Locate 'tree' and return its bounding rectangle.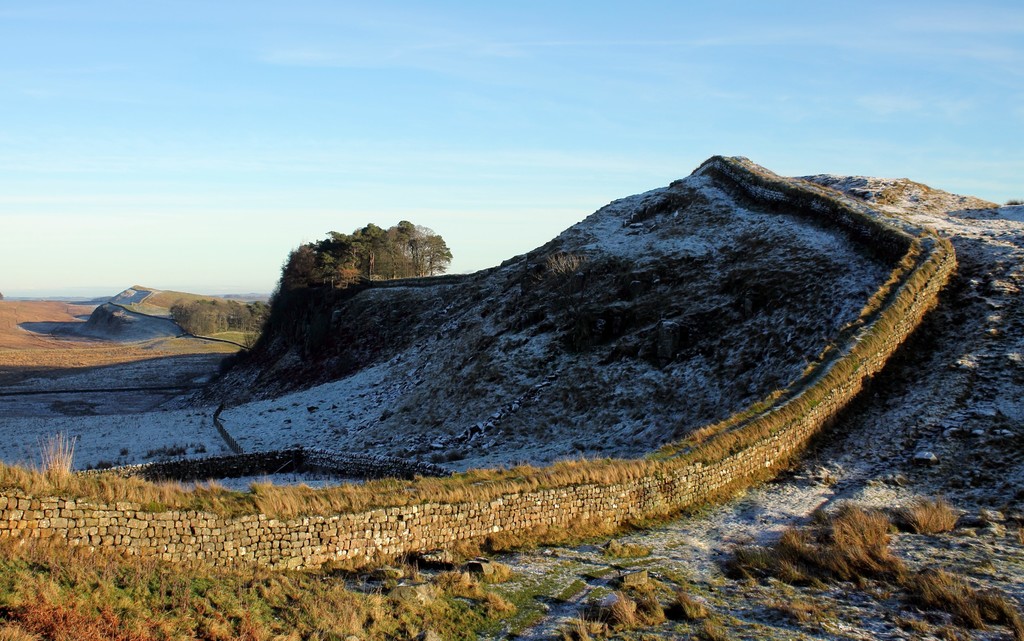
<box>264,215,456,344</box>.
